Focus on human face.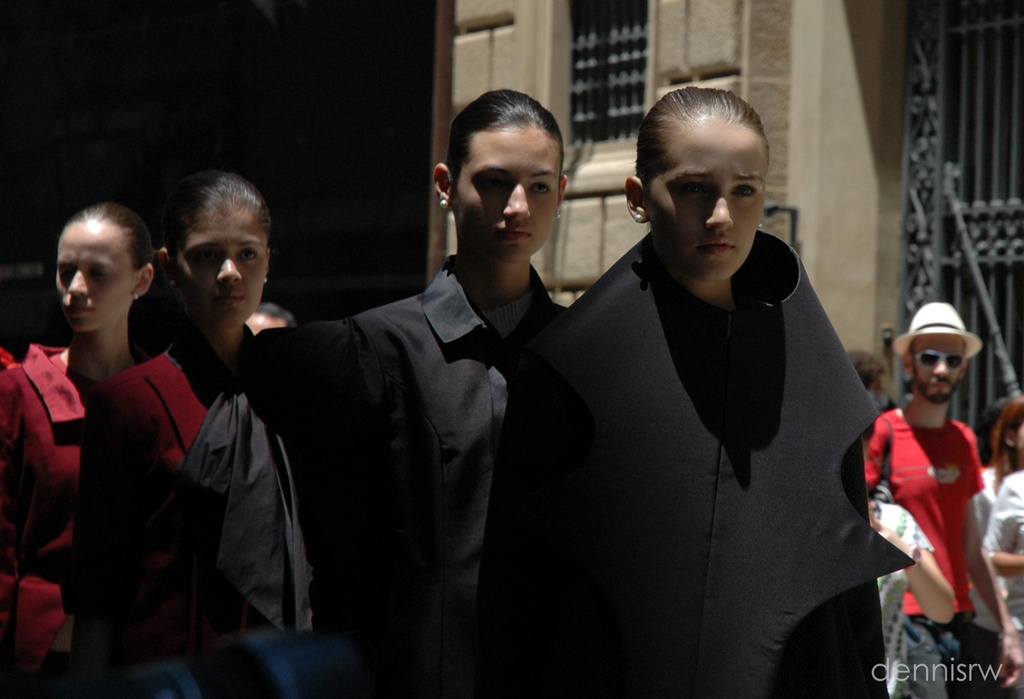
Focused at Rect(52, 215, 136, 329).
